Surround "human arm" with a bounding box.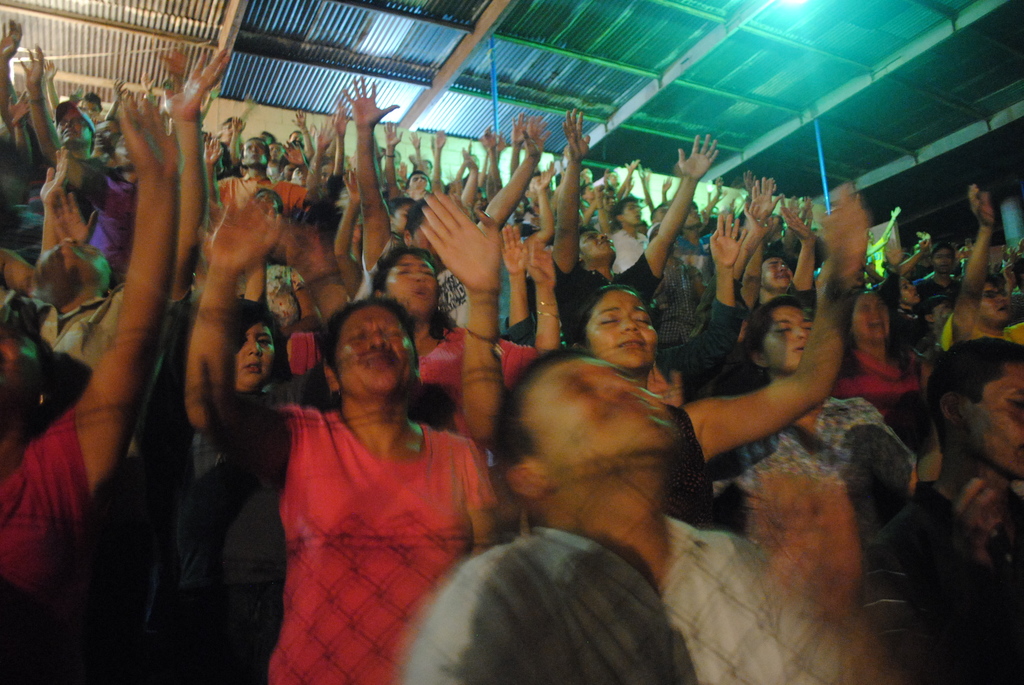
898:239:929:272.
